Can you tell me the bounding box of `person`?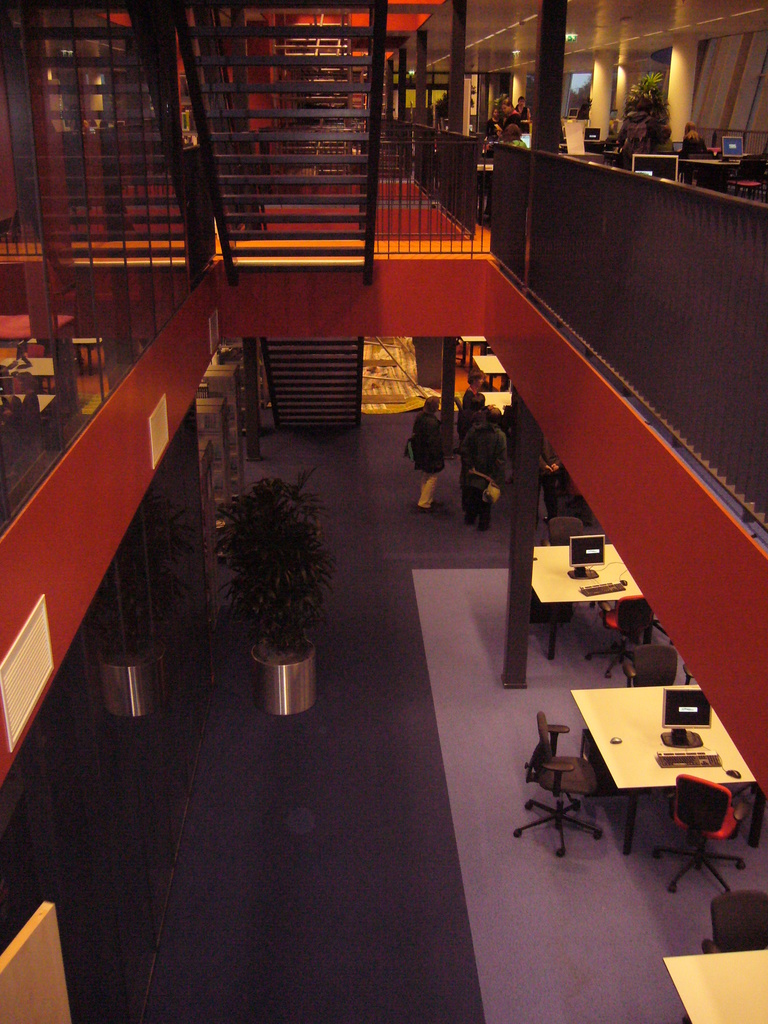
<box>463,407,510,522</box>.
